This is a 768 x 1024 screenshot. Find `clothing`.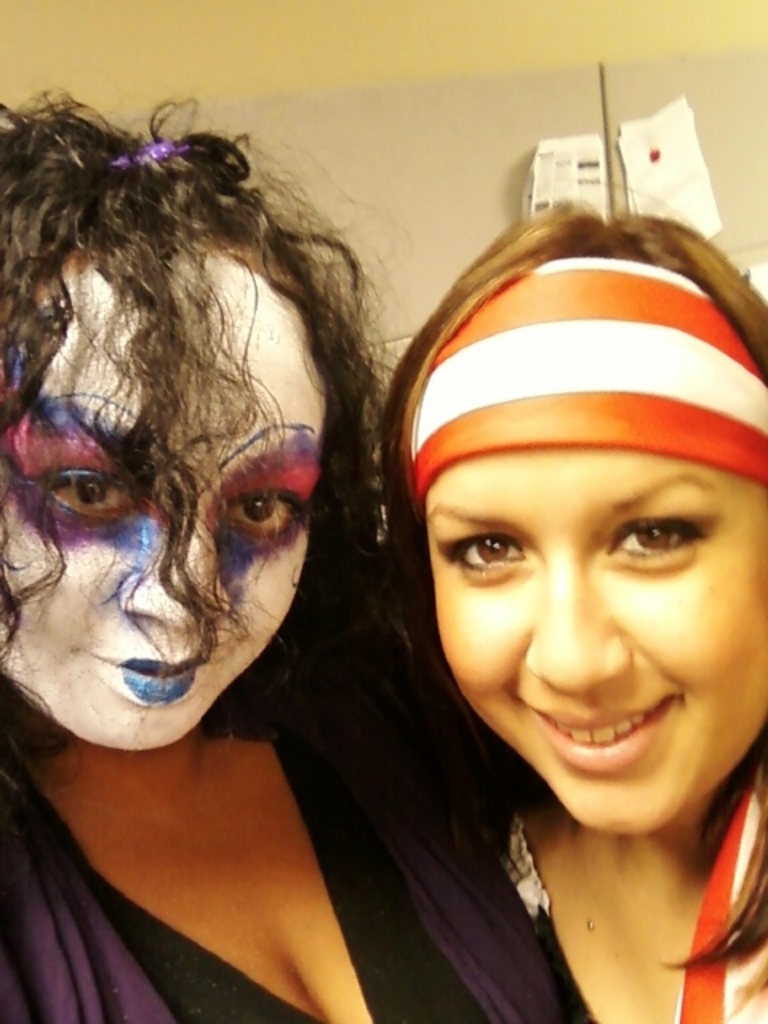
Bounding box: l=506, t=790, r=766, b=1022.
